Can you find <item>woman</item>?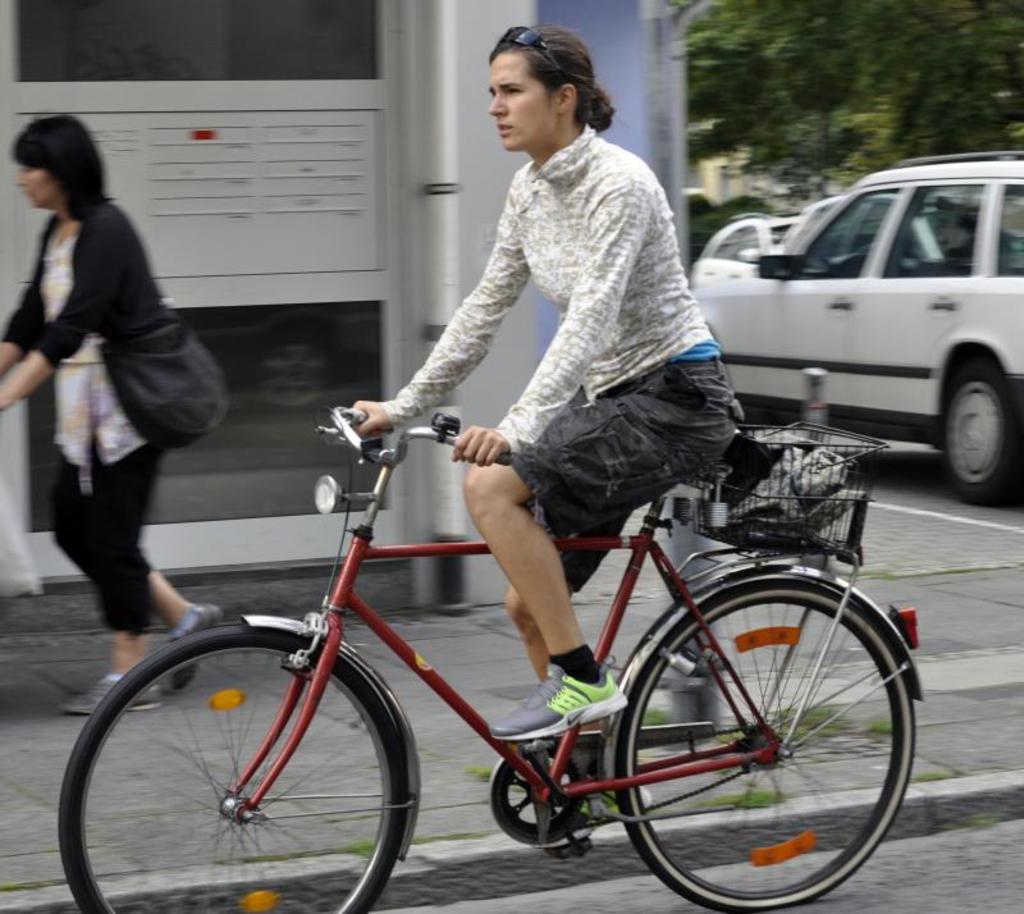
Yes, bounding box: <bbox>8, 110, 237, 695</bbox>.
